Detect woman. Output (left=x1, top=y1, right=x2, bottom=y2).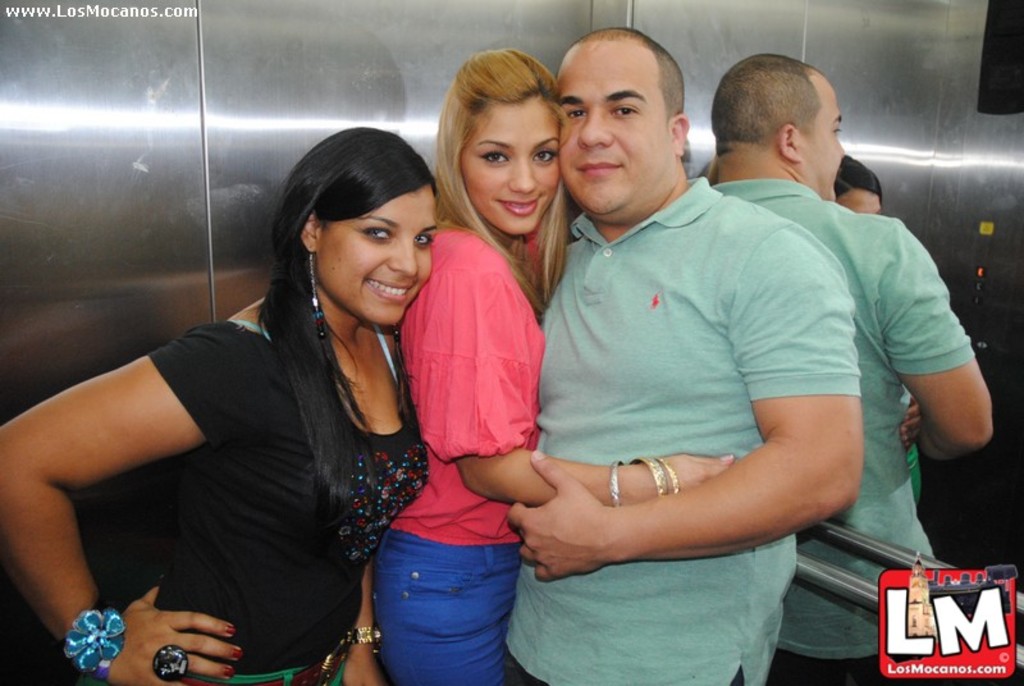
(left=371, top=50, right=737, bottom=685).
